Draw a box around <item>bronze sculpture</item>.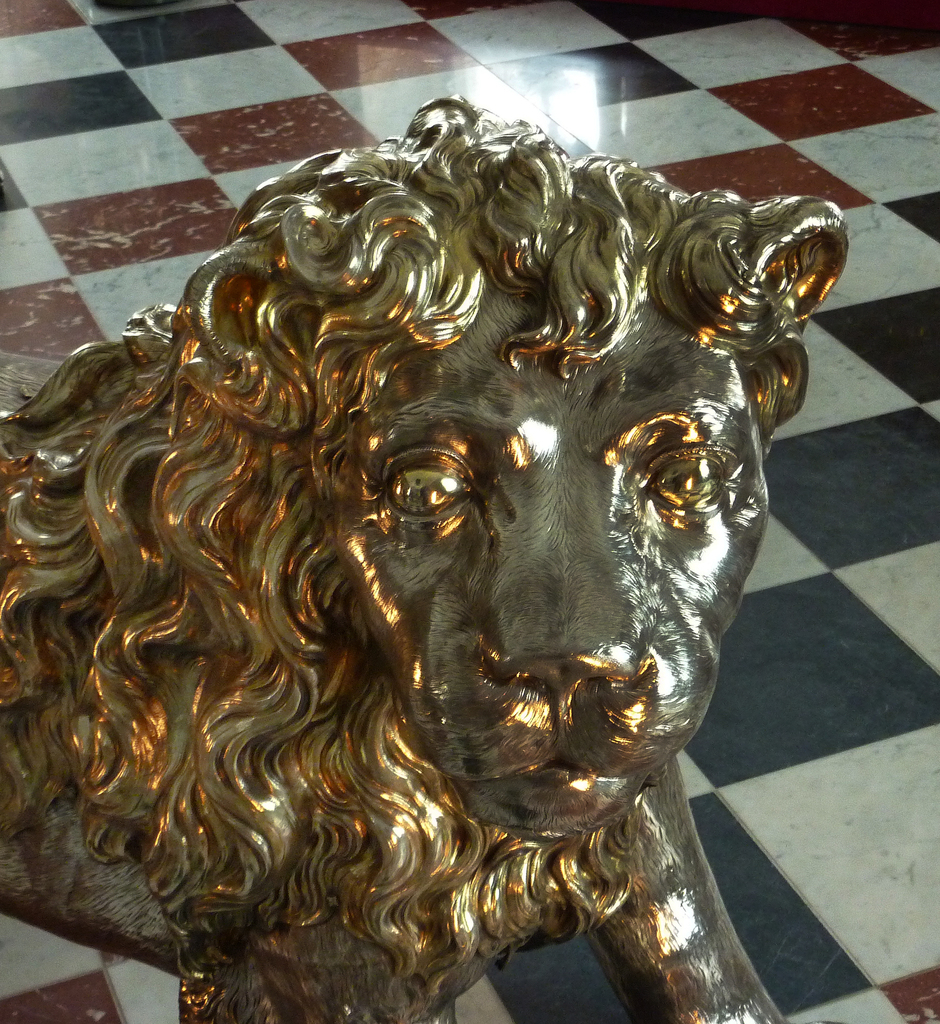
0,97,857,1023.
